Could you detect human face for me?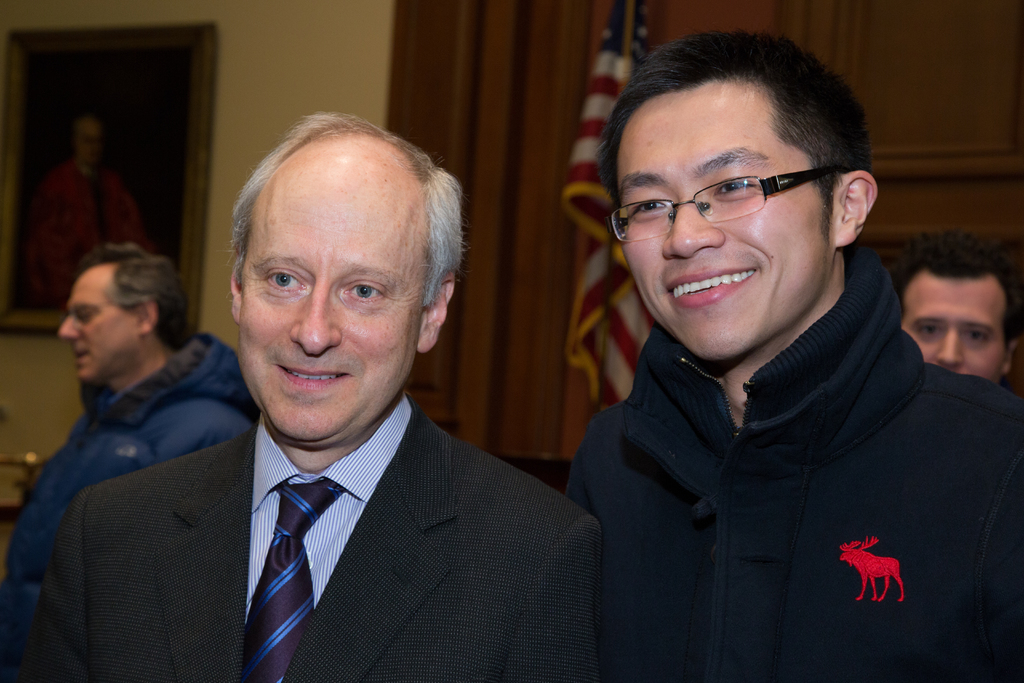
Detection result: 60/265/137/388.
